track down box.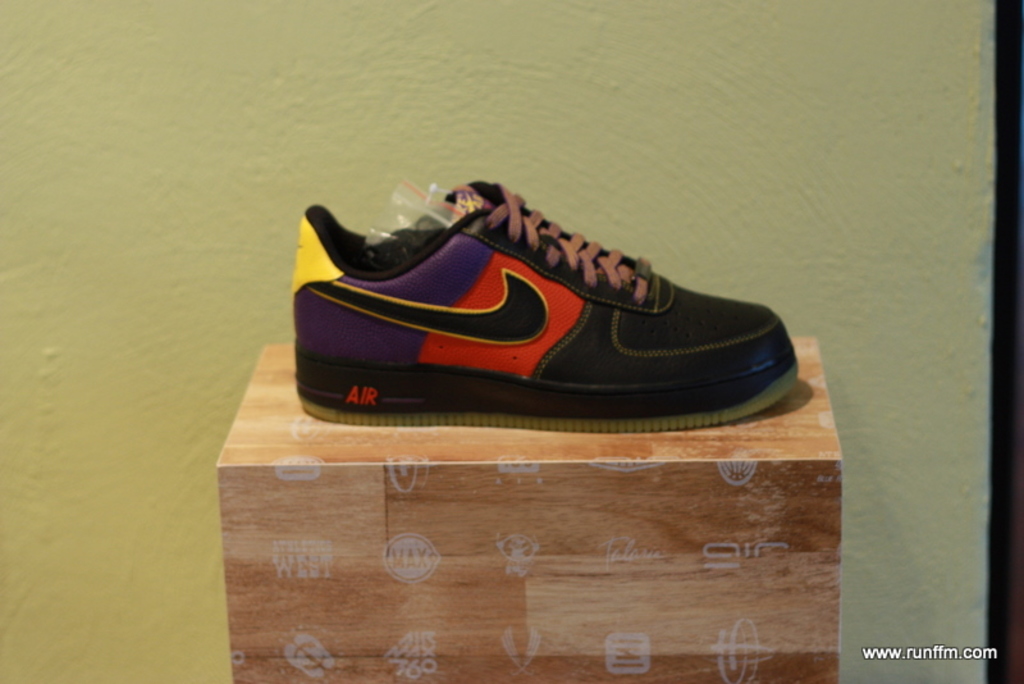
Tracked to 216 333 842 683.
